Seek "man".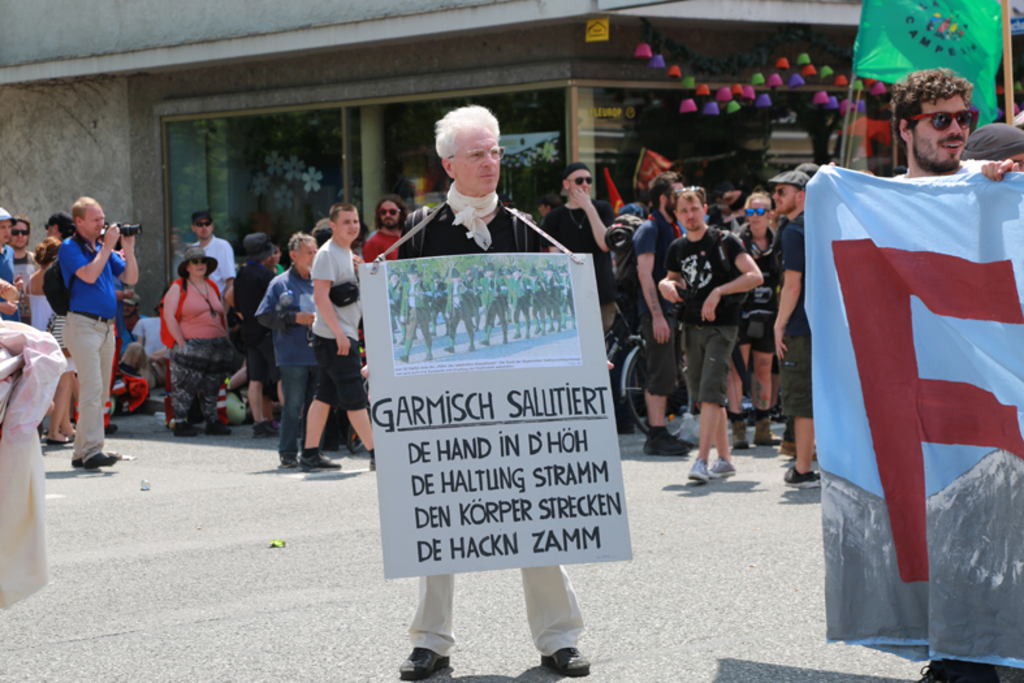
bbox(364, 196, 415, 264).
